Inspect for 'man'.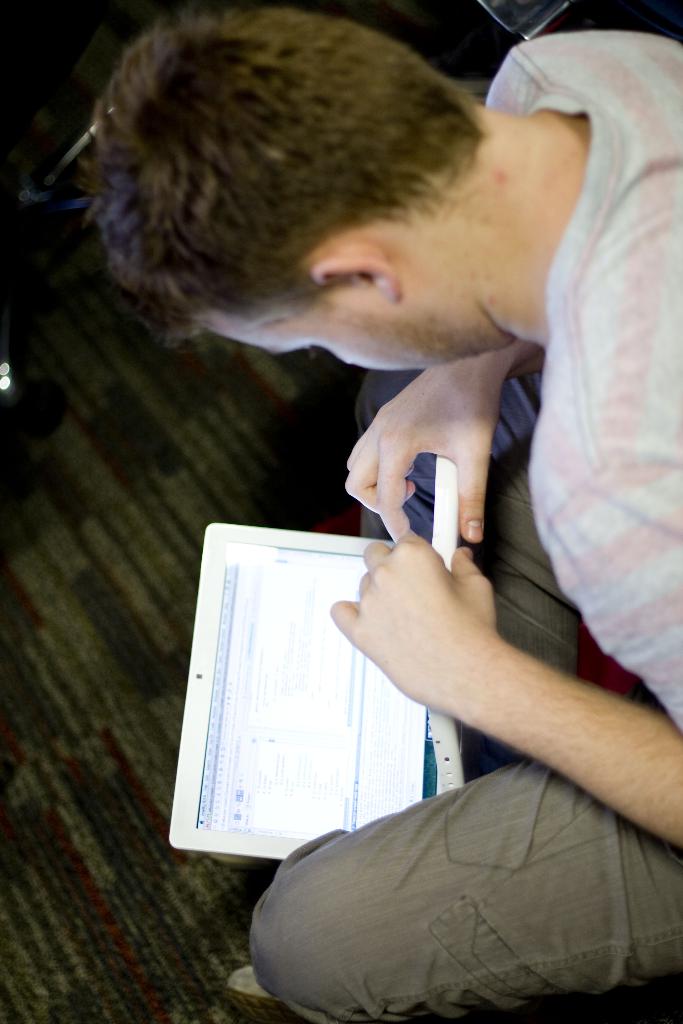
Inspection: [x1=115, y1=4, x2=682, y2=964].
